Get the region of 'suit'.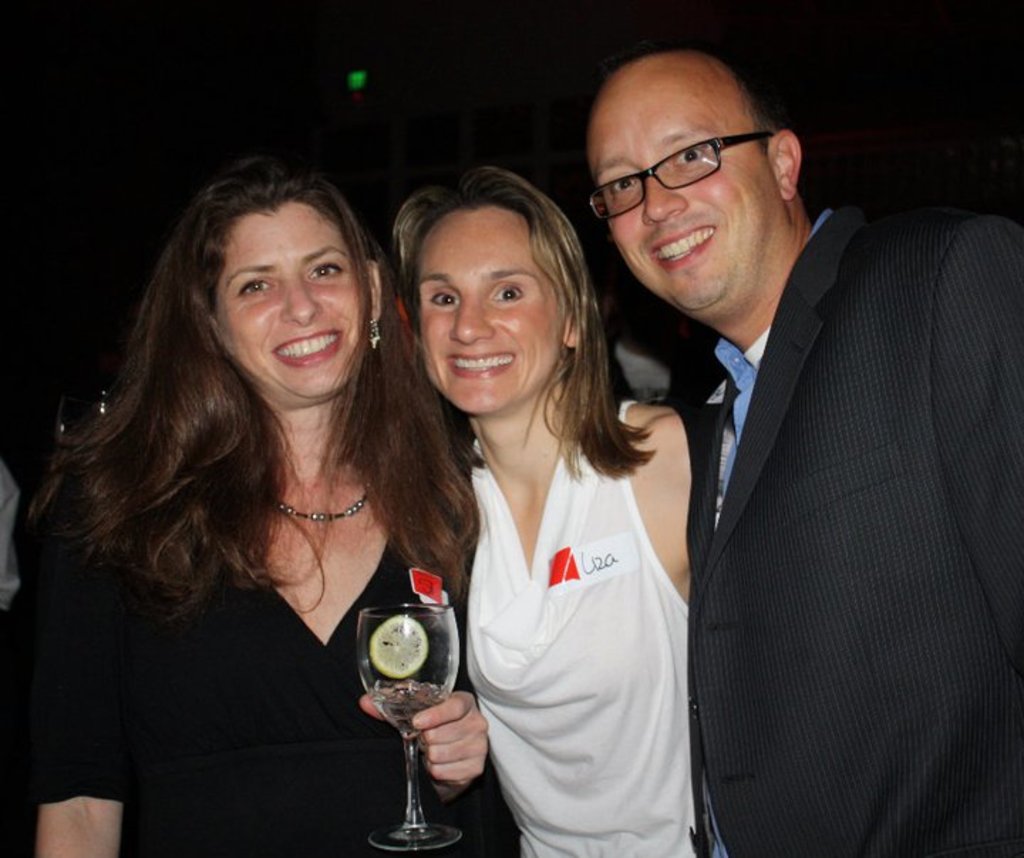
box=[614, 117, 1010, 844].
